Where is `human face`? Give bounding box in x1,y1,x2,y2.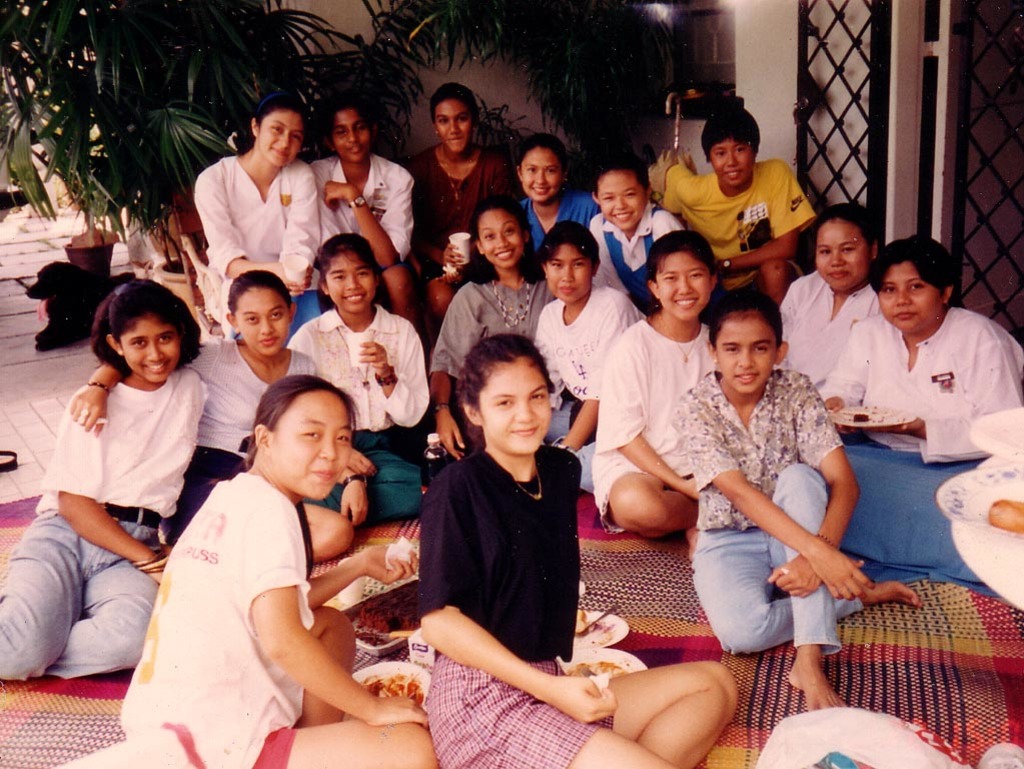
519,146,563,204.
